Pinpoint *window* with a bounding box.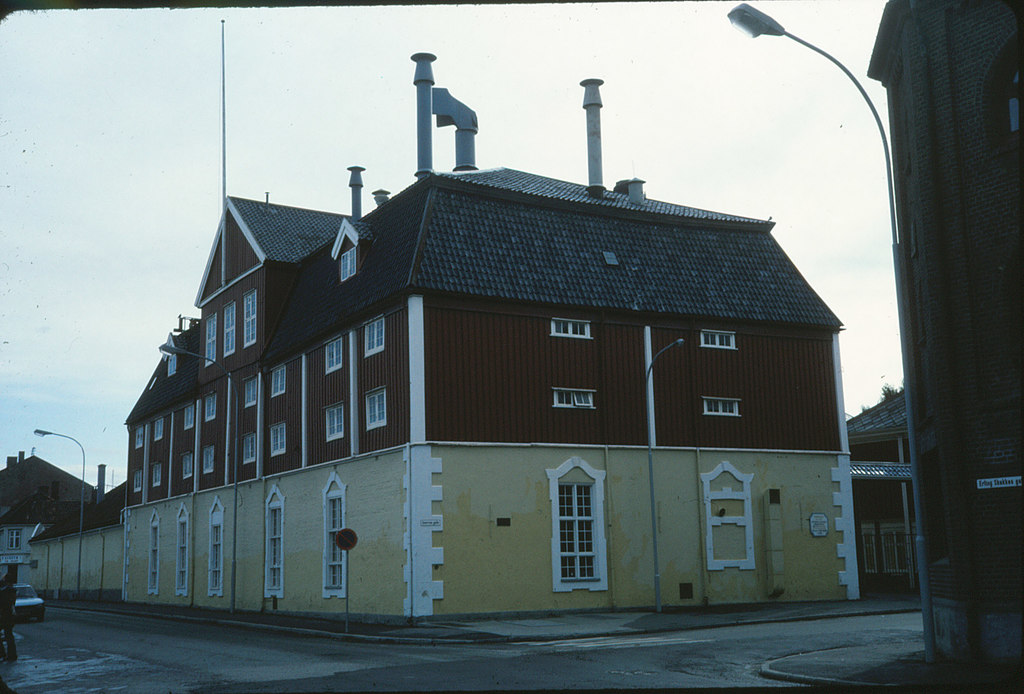
locate(148, 509, 157, 593).
